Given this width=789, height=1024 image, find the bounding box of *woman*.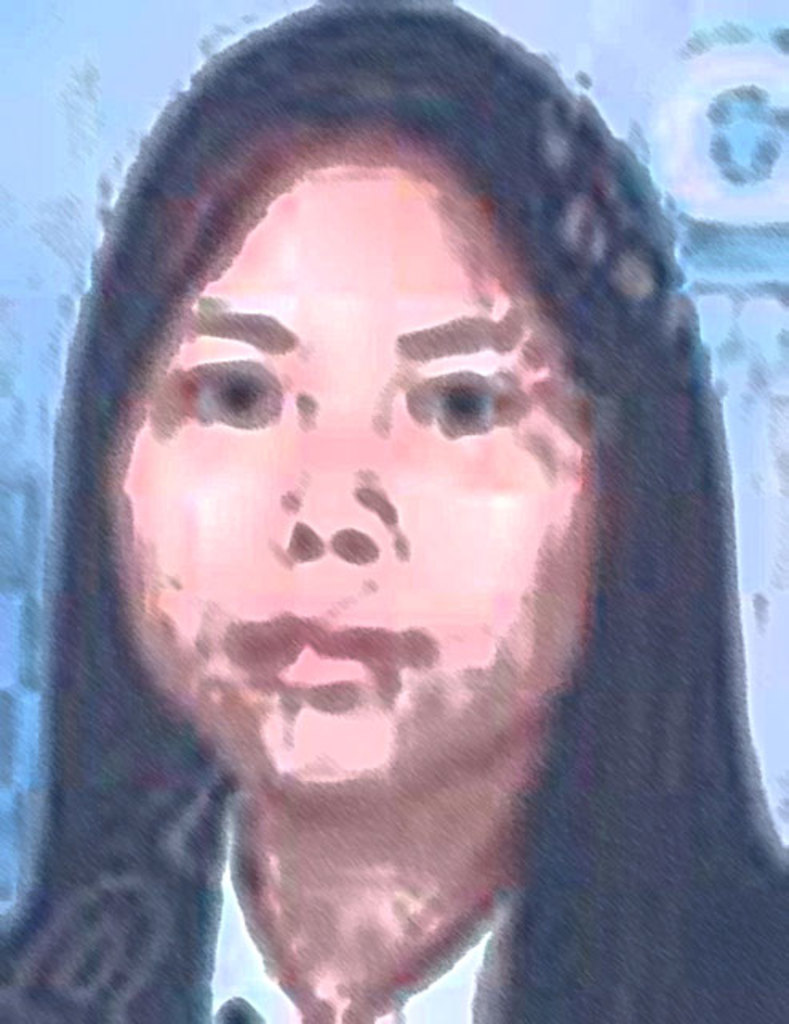
box=[0, 21, 788, 998].
